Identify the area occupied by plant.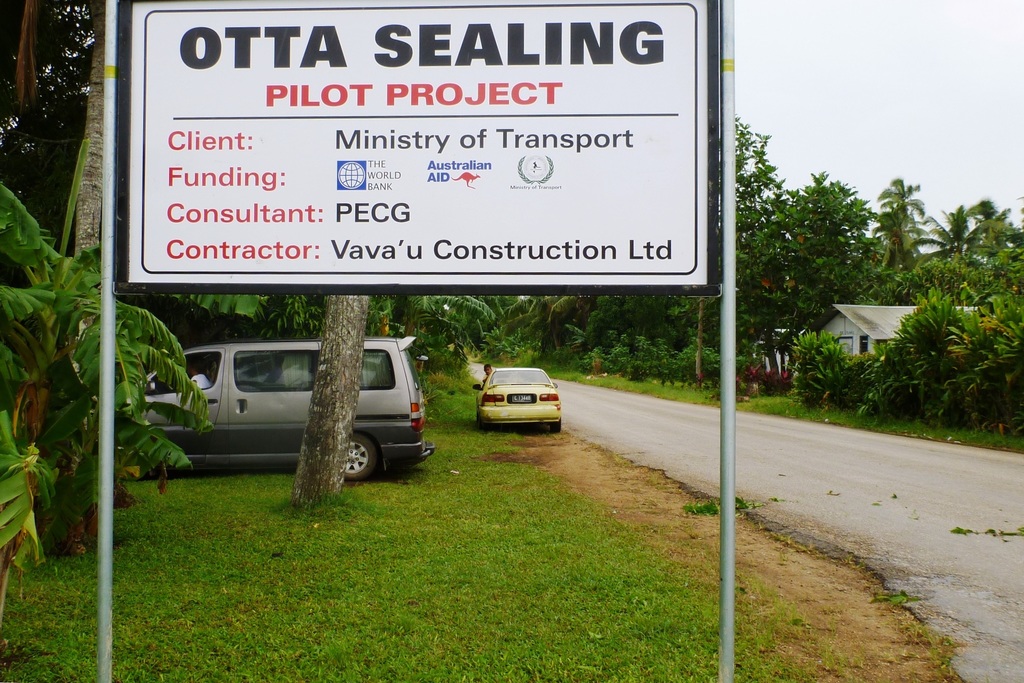
Area: l=545, t=359, r=1023, b=454.
